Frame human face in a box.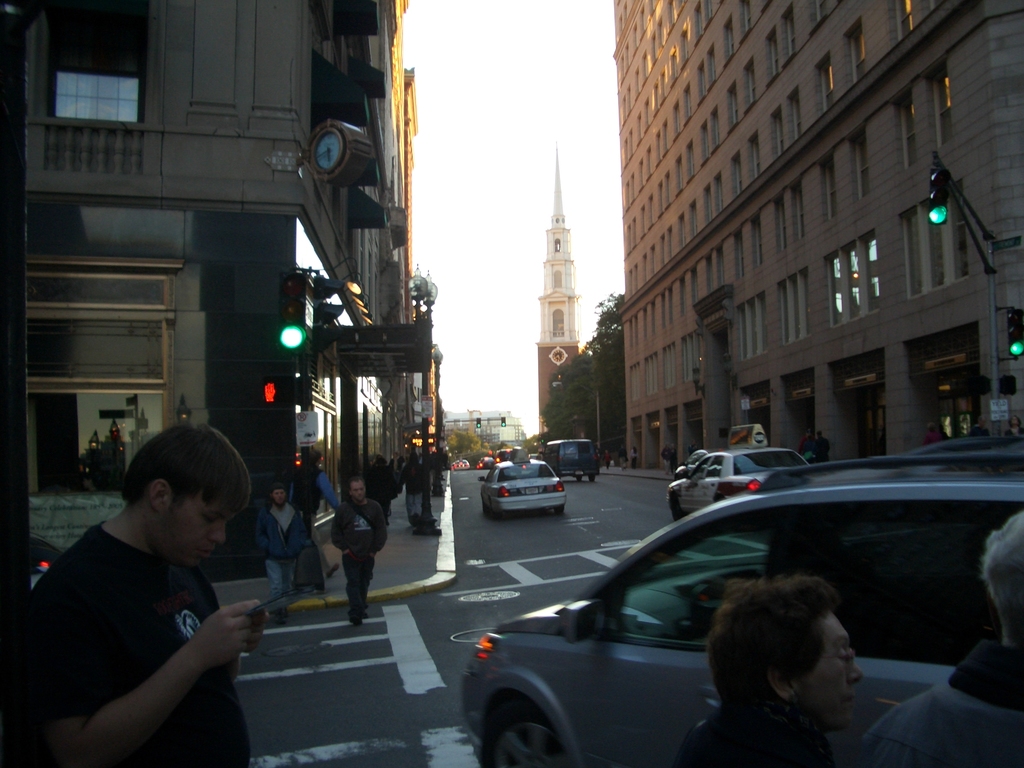
(x1=350, y1=483, x2=365, y2=501).
